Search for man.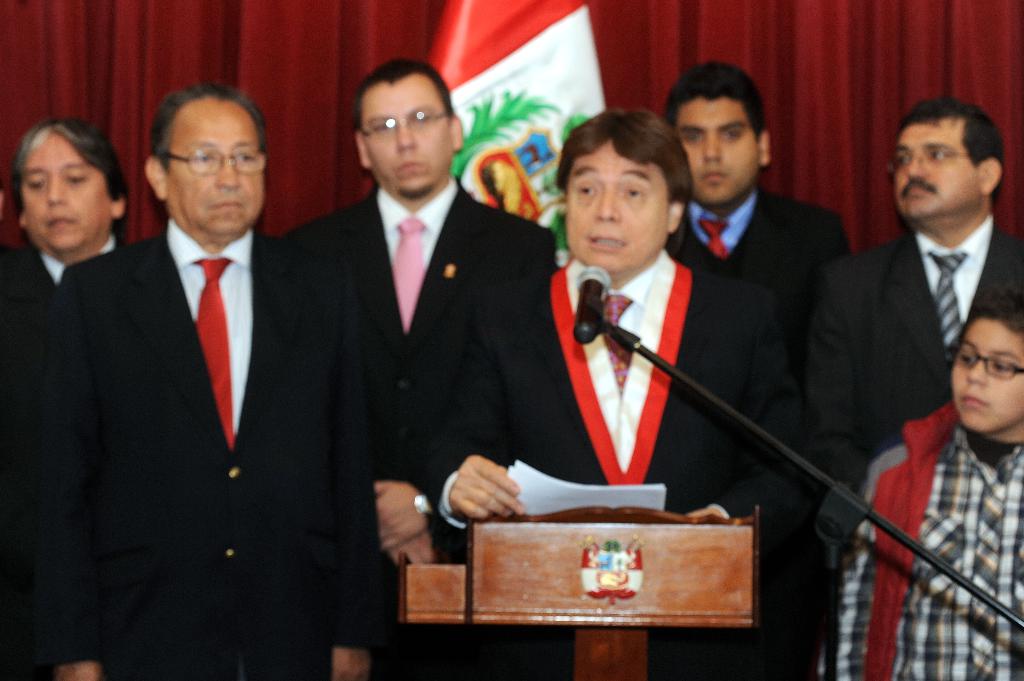
Found at box(44, 83, 378, 680).
